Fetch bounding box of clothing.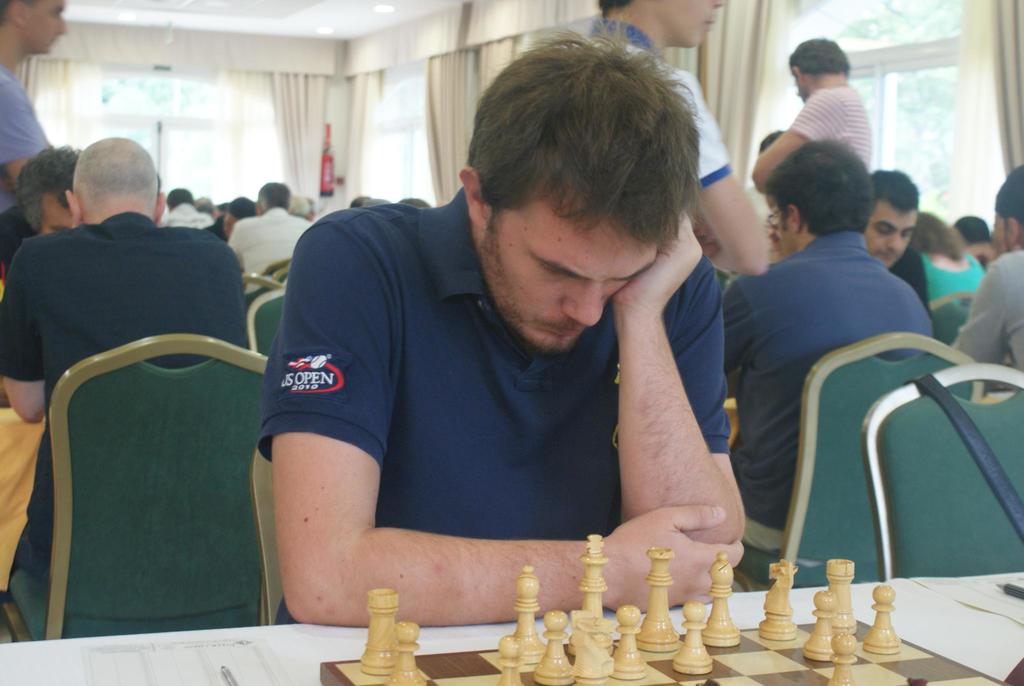
Bbox: x1=787, y1=80, x2=874, y2=167.
